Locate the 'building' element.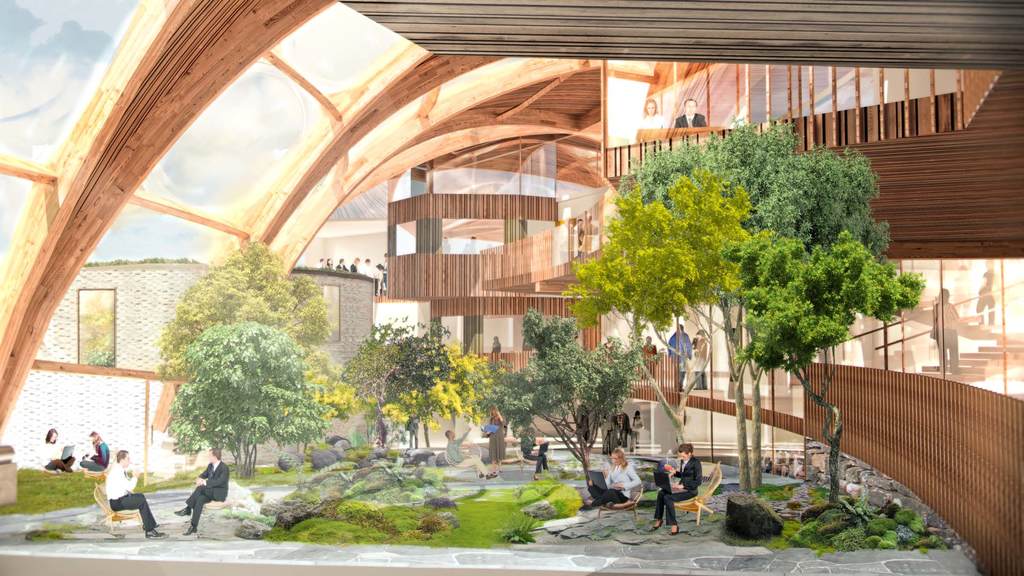
Element bbox: 0/0/1023/575.
